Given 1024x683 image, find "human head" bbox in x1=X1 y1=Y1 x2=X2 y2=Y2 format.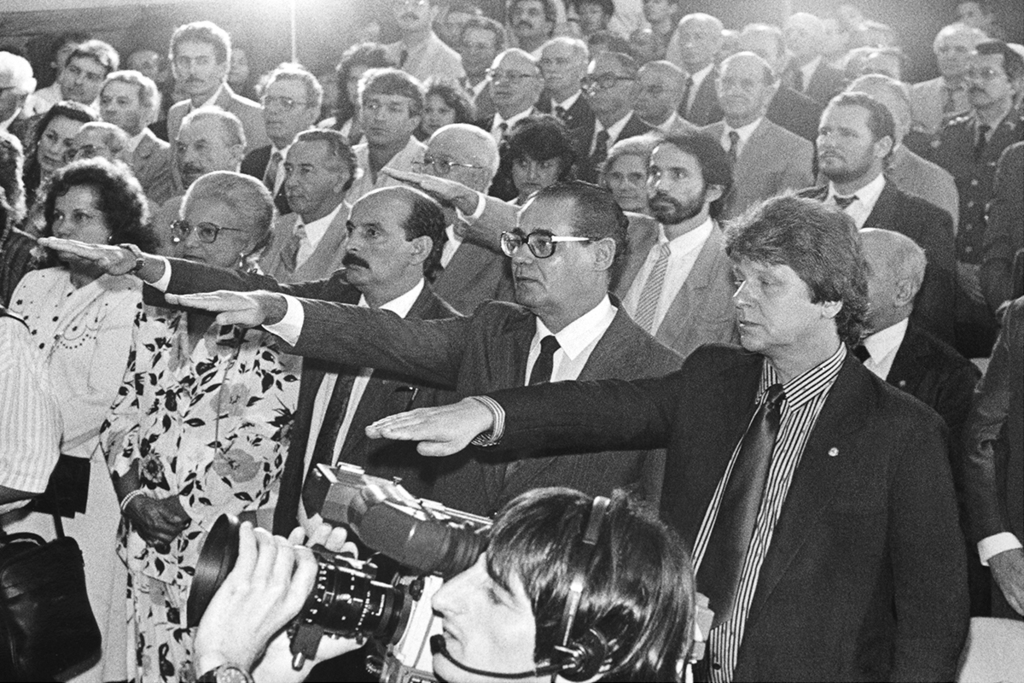
x1=858 y1=230 x2=926 y2=325.
